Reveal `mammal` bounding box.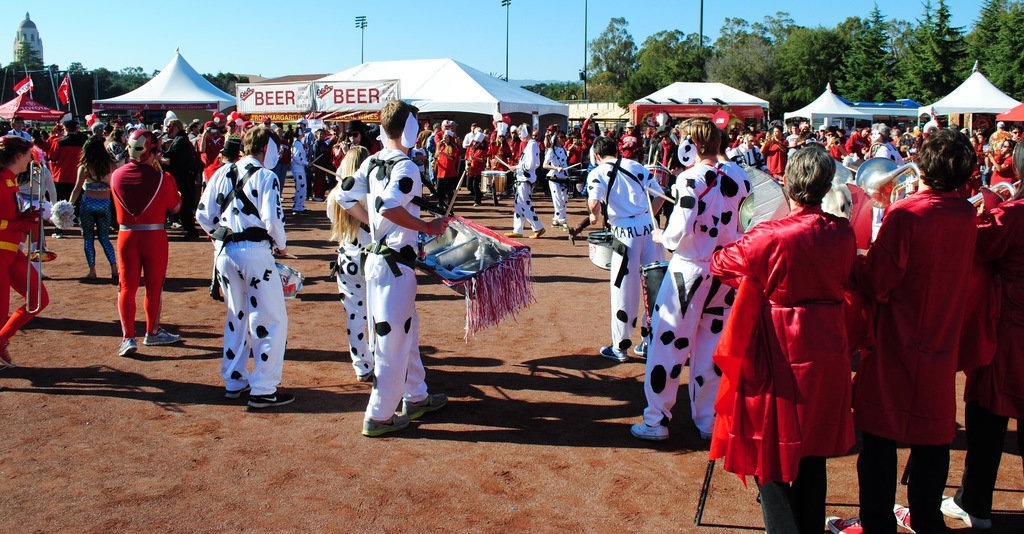
Revealed: [68, 129, 115, 279].
